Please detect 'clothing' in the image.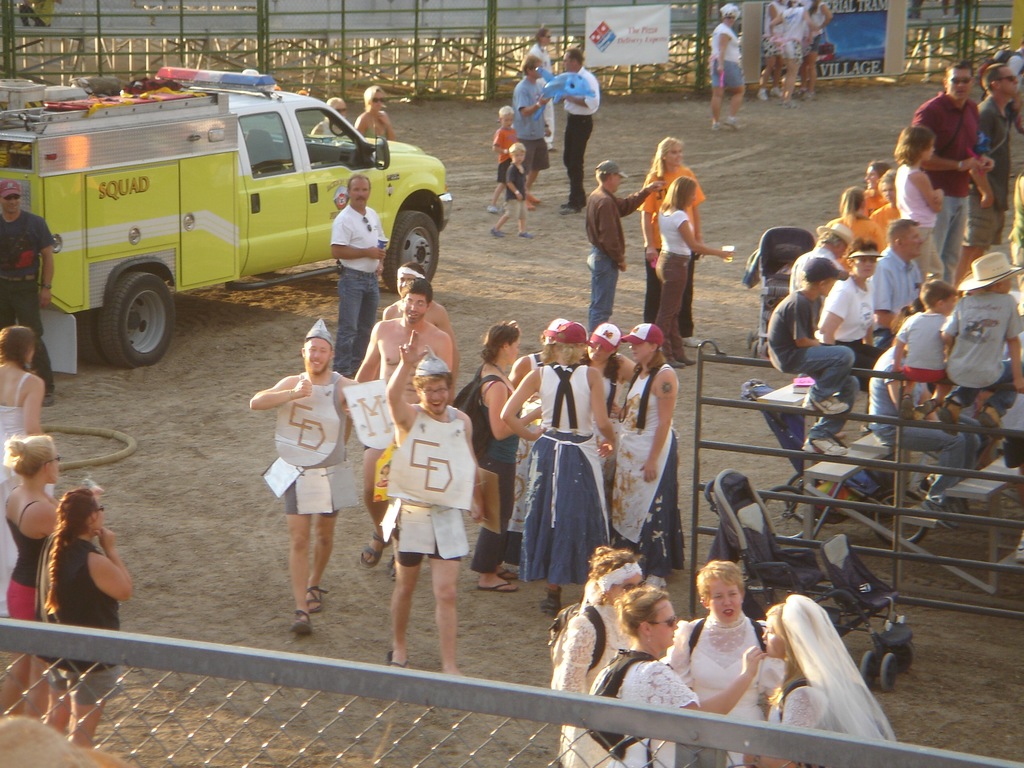
<box>0,373,52,615</box>.
